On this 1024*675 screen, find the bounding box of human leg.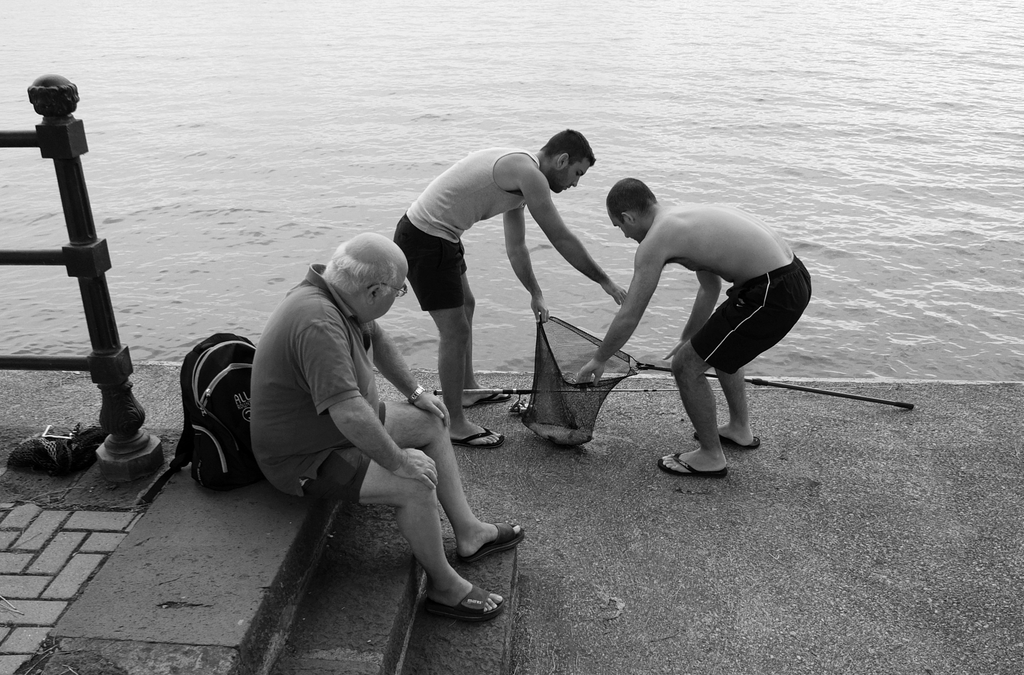
Bounding box: {"left": 694, "top": 254, "right": 814, "bottom": 454}.
